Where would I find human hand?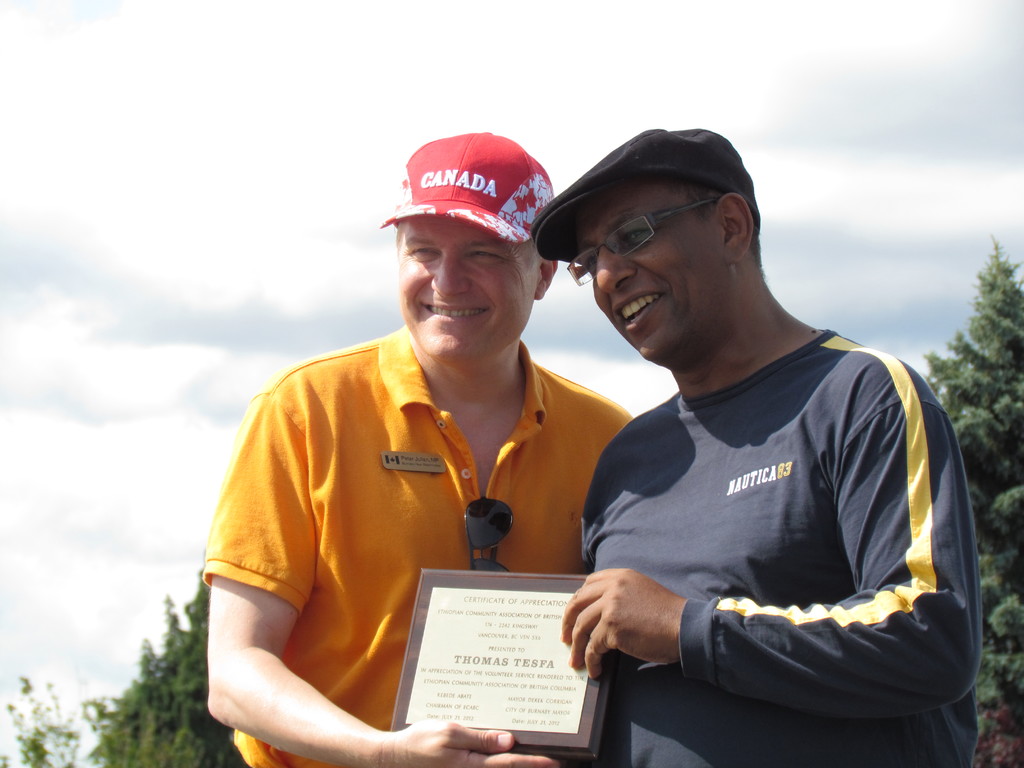
At 377 716 563 767.
